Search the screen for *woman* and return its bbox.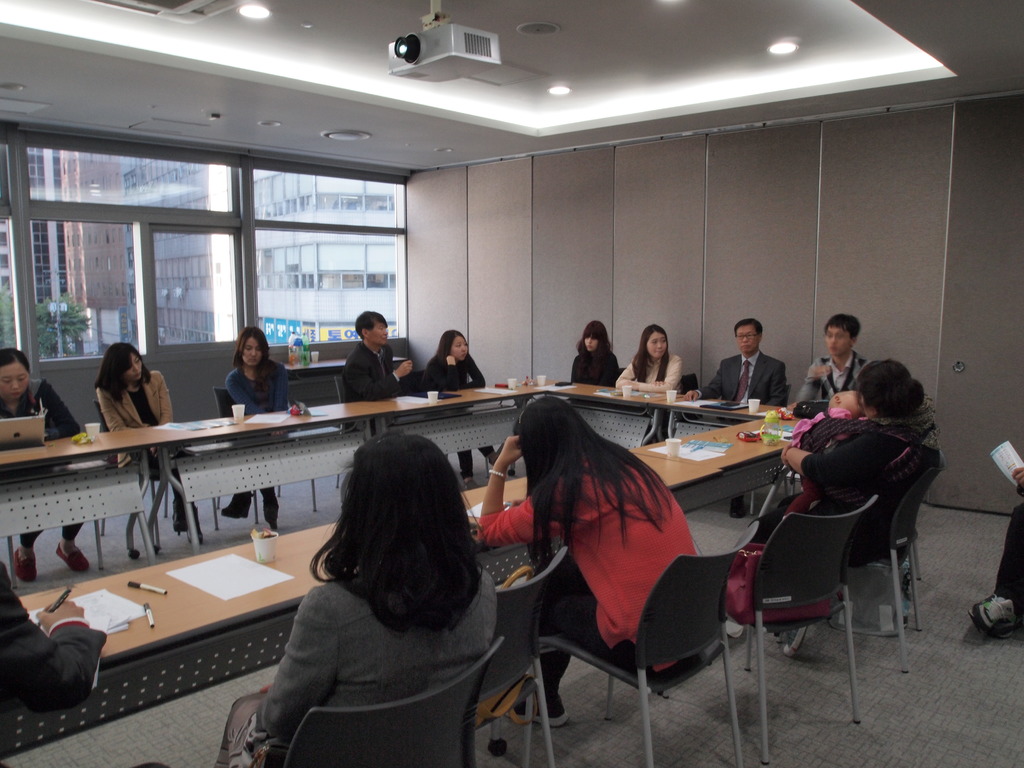
Found: region(232, 429, 524, 765).
